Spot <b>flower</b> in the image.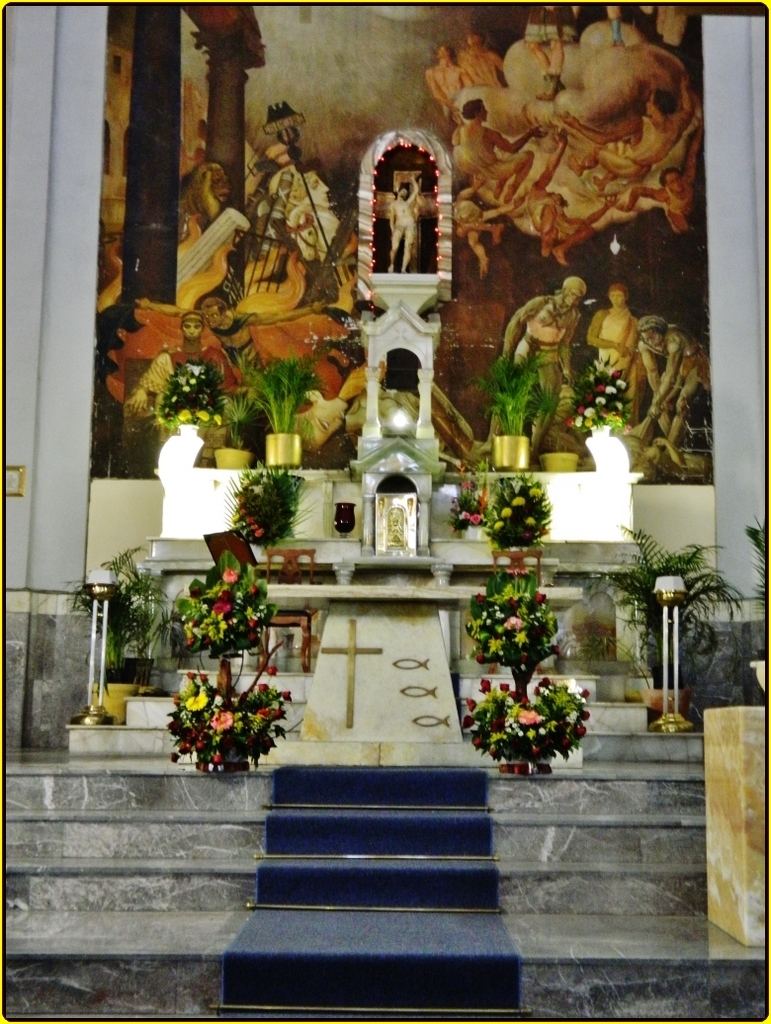
<b>flower</b> found at (187,356,209,371).
